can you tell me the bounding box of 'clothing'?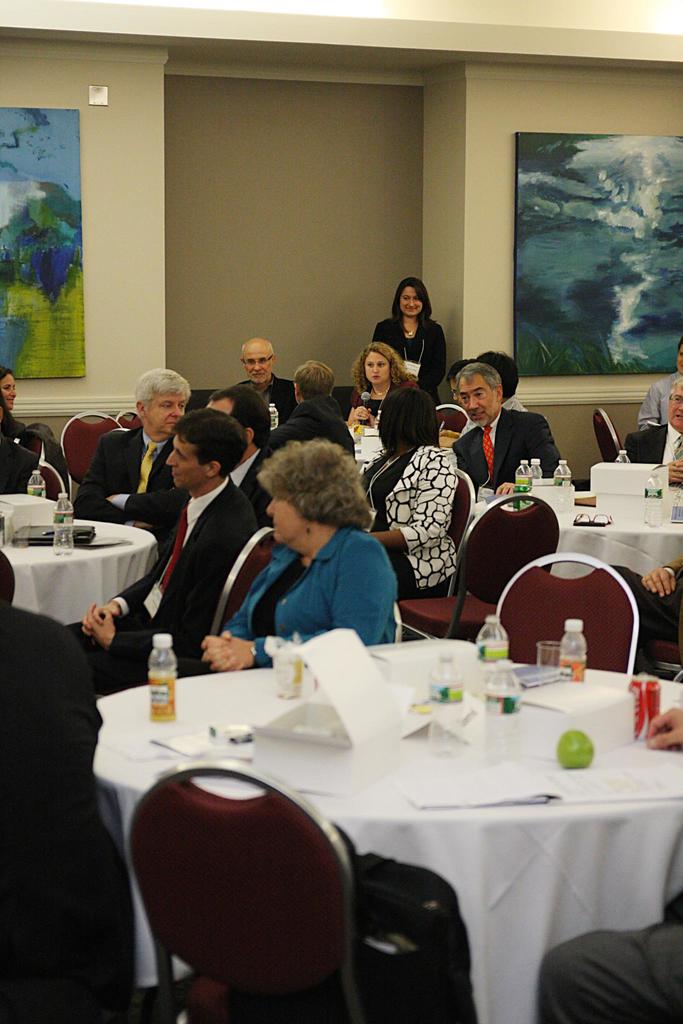
l=0, t=405, r=41, b=498.
